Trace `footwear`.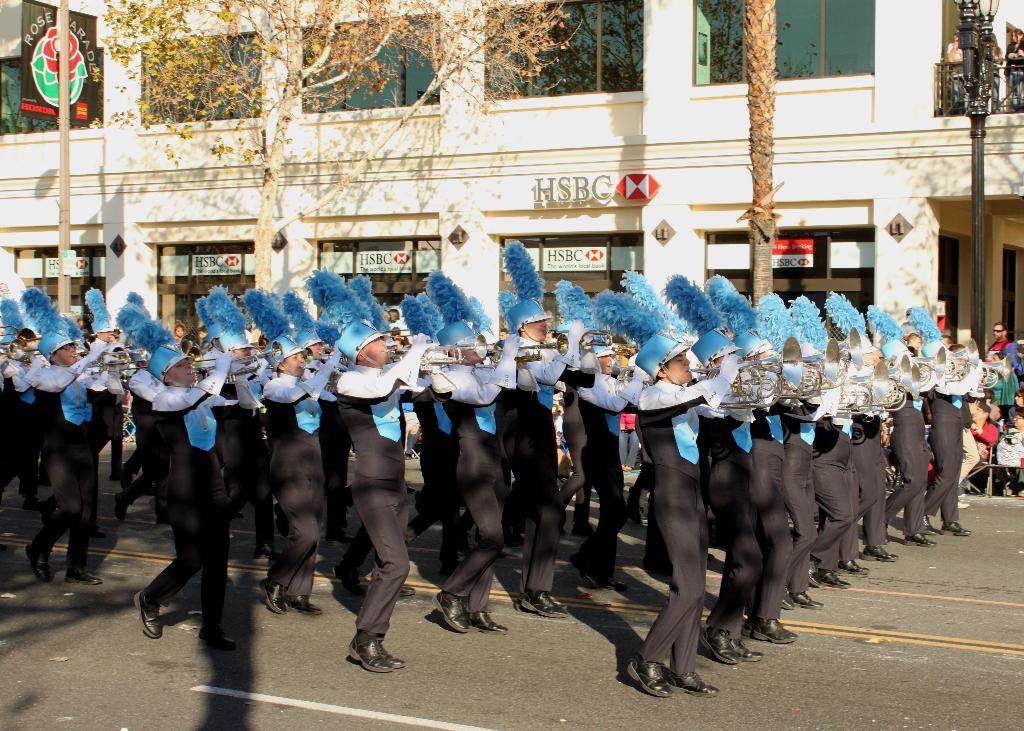
Traced to [left=402, top=582, right=416, bottom=595].
